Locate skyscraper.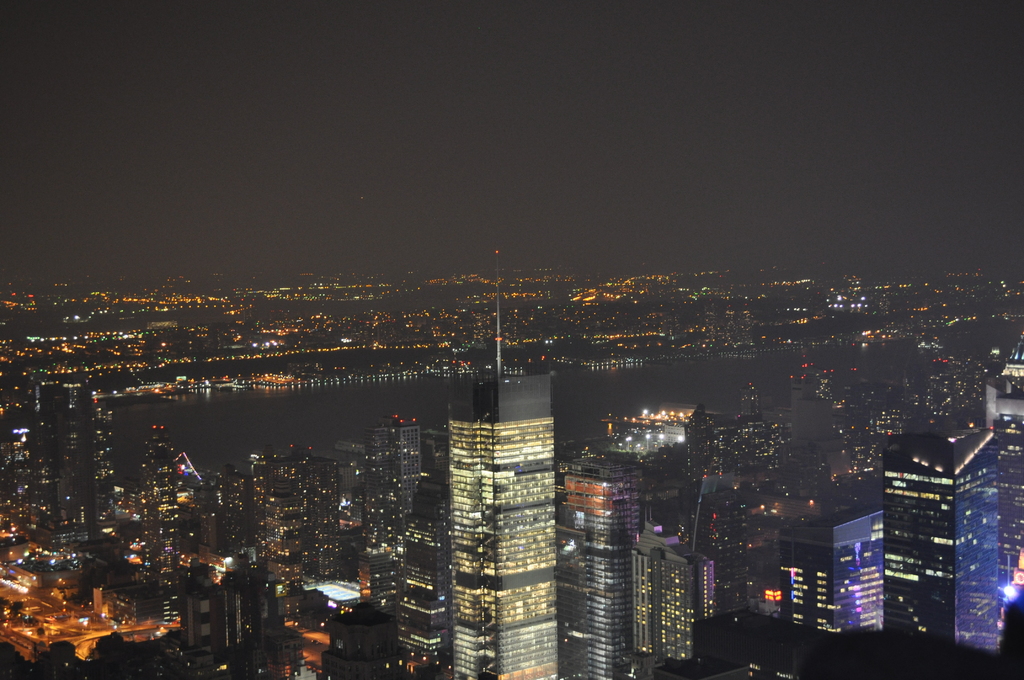
Bounding box: box=[881, 423, 1000, 652].
